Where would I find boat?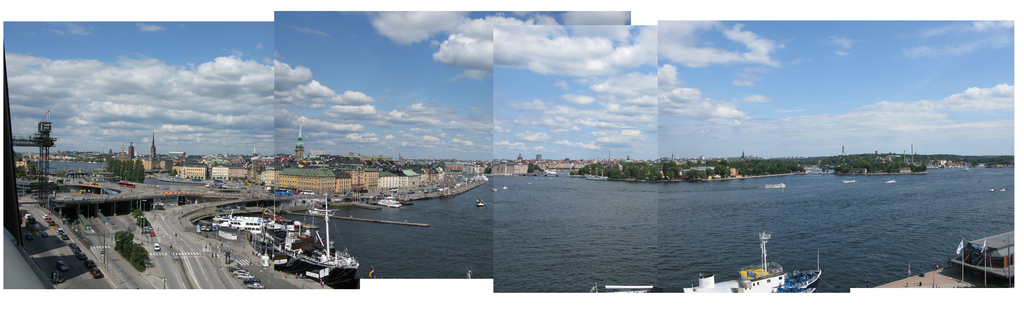
At 589, 213, 823, 299.
